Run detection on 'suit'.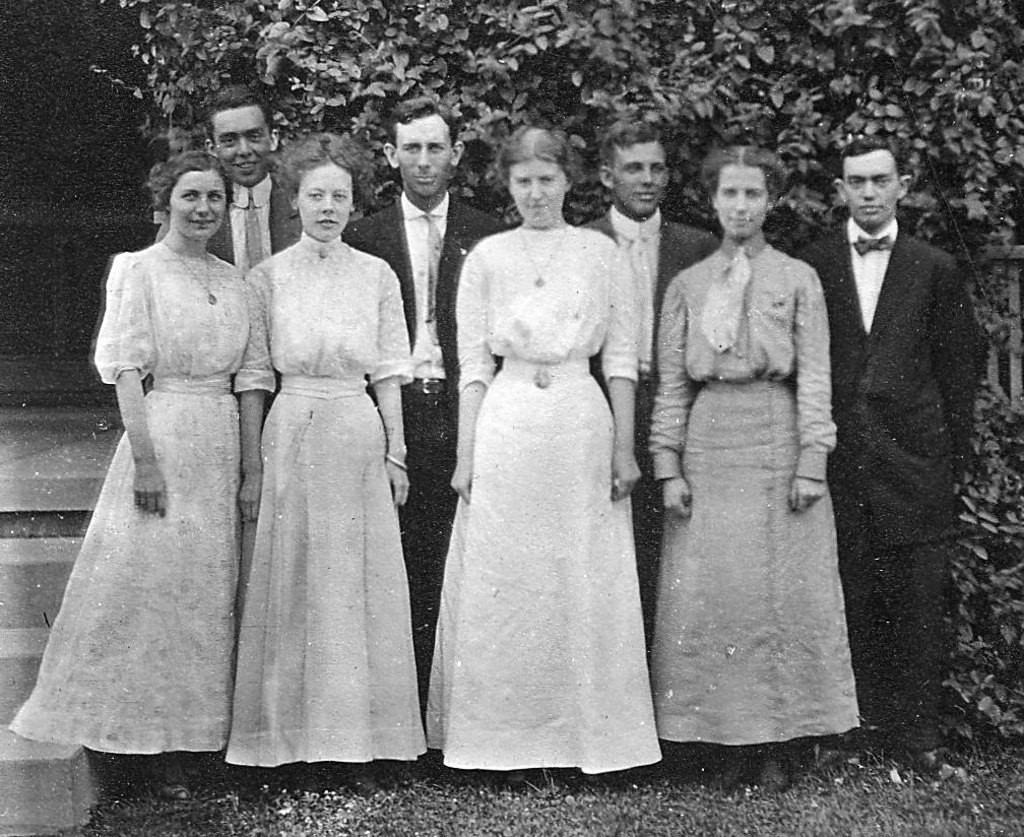
Result: Rect(582, 211, 725, 646).
